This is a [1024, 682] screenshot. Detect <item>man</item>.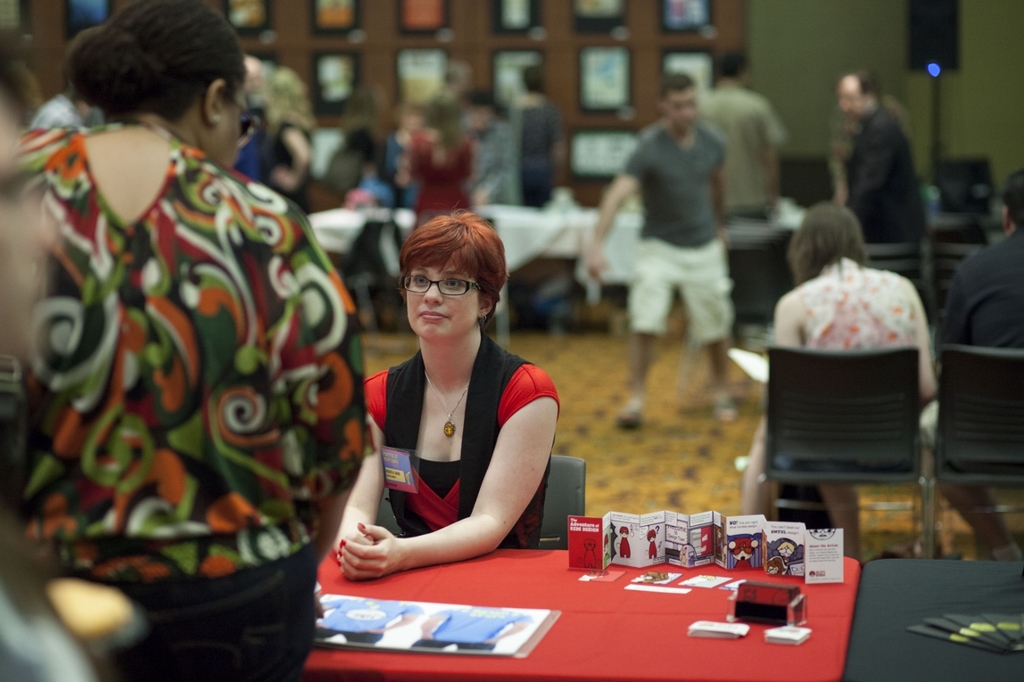
[left=834, top=58, right=933, bottom=245].
